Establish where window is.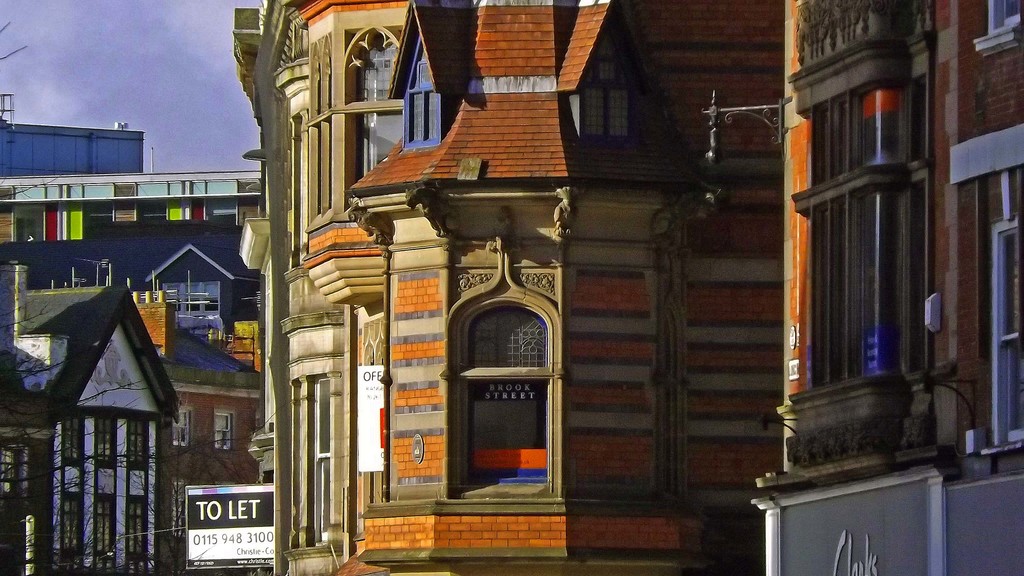
Established at 982, 209, 1021, 442.
